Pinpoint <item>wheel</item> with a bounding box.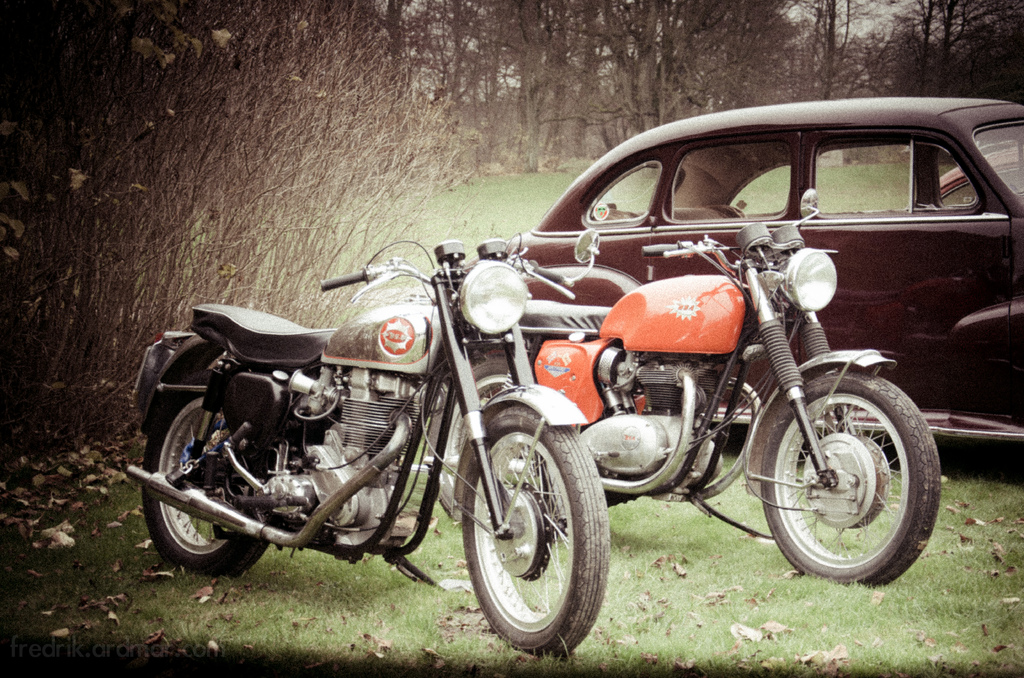
Rect(138, 373, 266, 579).
